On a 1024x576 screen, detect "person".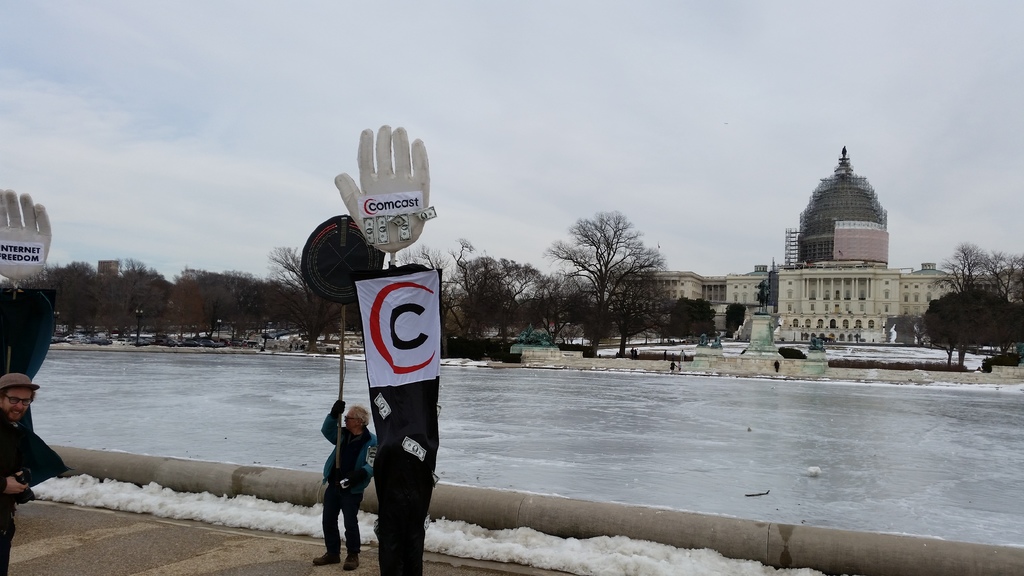
locate(314, 398, 380, 572).
